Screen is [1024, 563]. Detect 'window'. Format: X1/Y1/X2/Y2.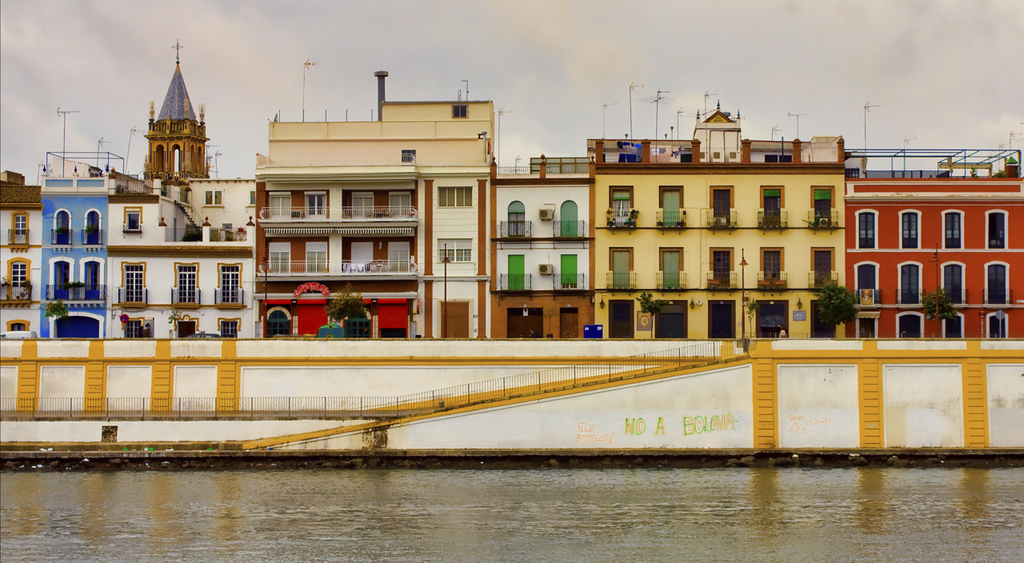
452/104/468/118.
